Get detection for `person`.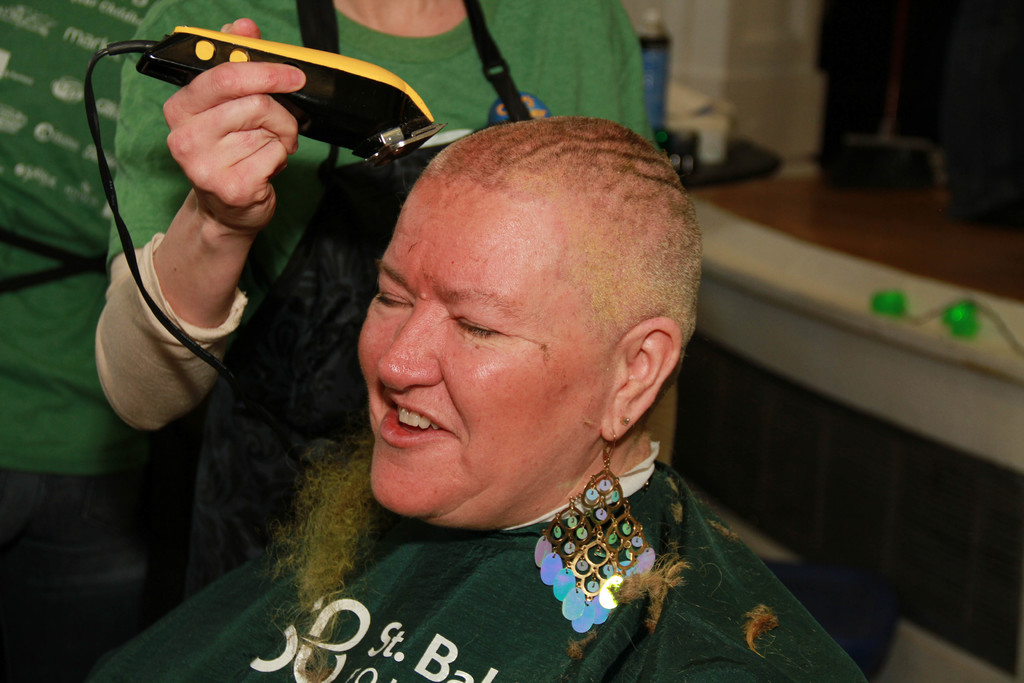
Detection: bbox=[95, 0, 653, 431].
